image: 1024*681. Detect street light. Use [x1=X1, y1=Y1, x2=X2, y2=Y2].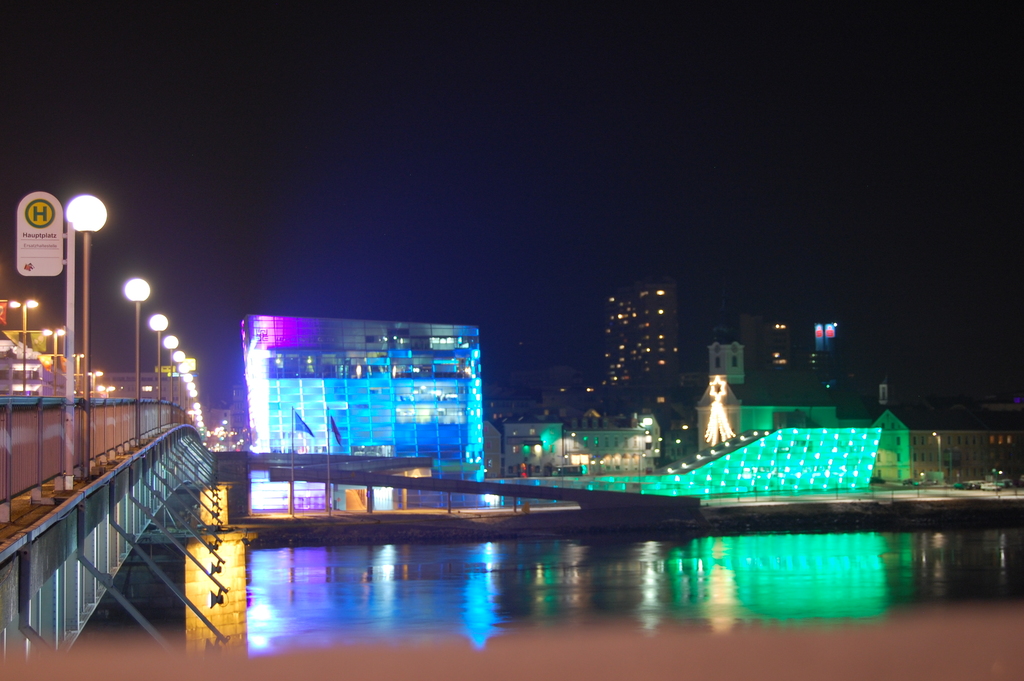
[x1=147, y1=311, x2=171, y2=436].
